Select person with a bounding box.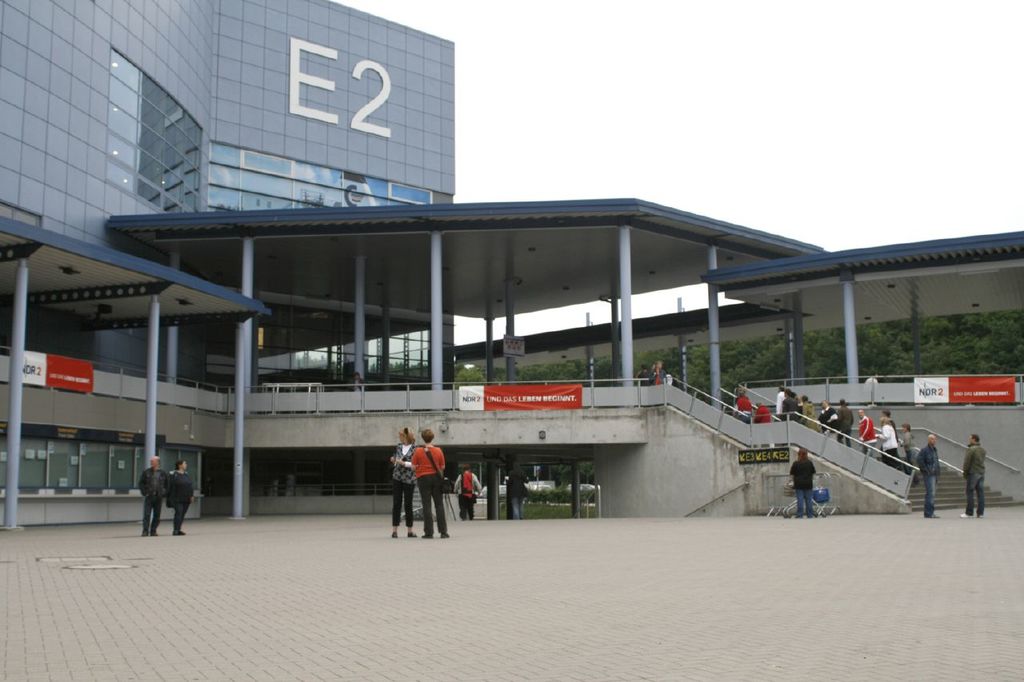
<box>960,439,982,516</box>.
